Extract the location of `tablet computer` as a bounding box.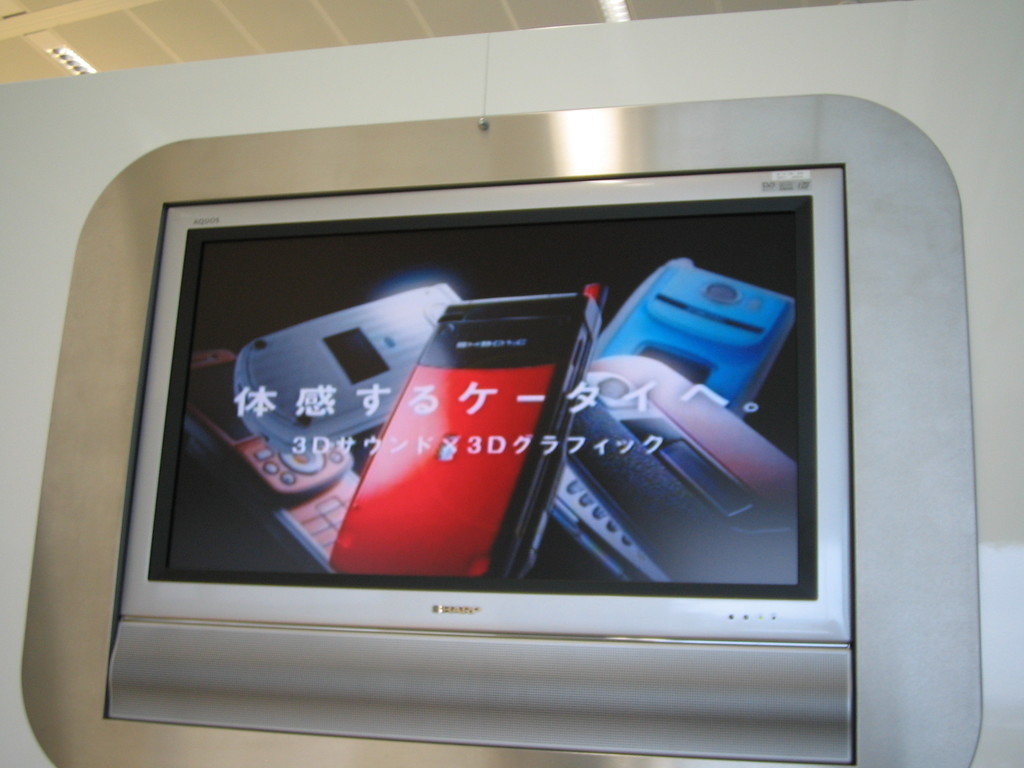
crop(97, 164, 851, 761).
